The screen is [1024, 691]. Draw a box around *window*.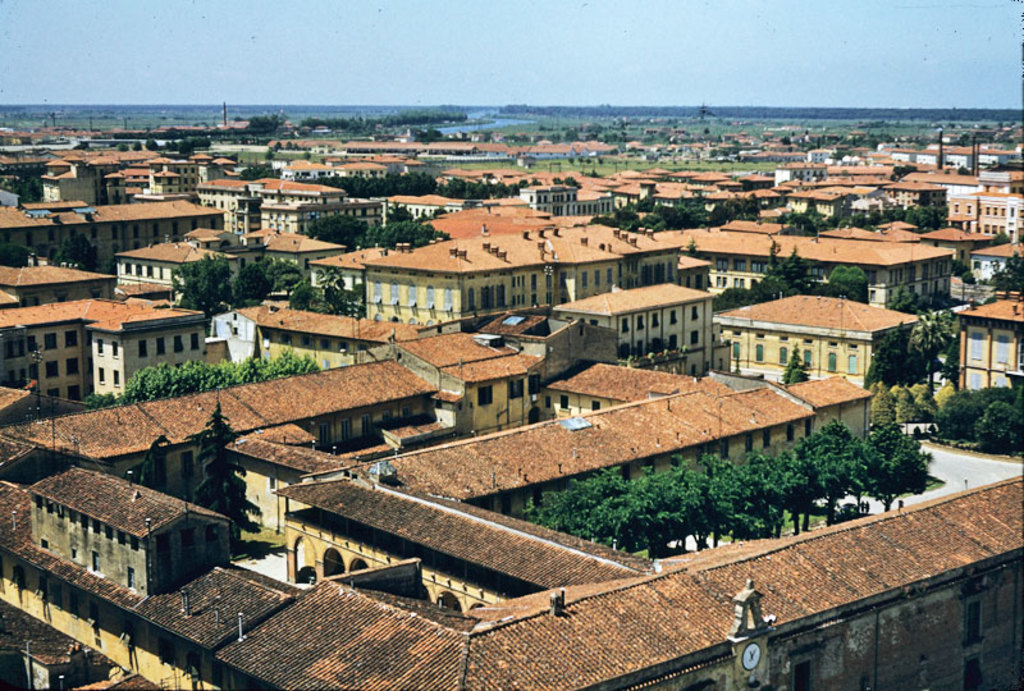
82,541,105,584.
